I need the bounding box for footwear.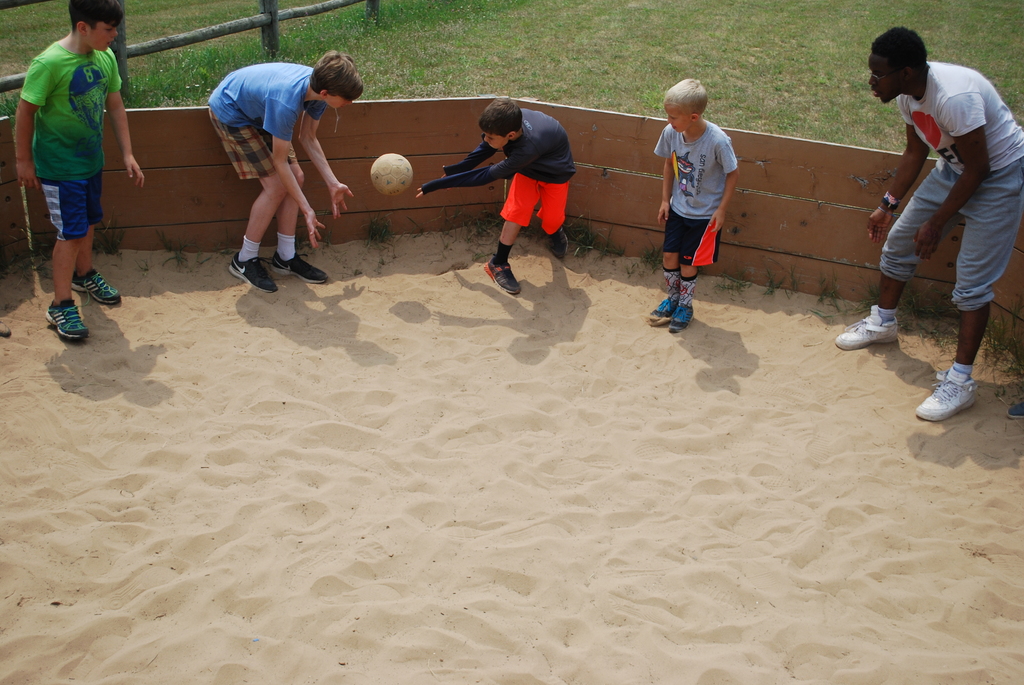
Here it is: detection(833, 305, 899, 350).
